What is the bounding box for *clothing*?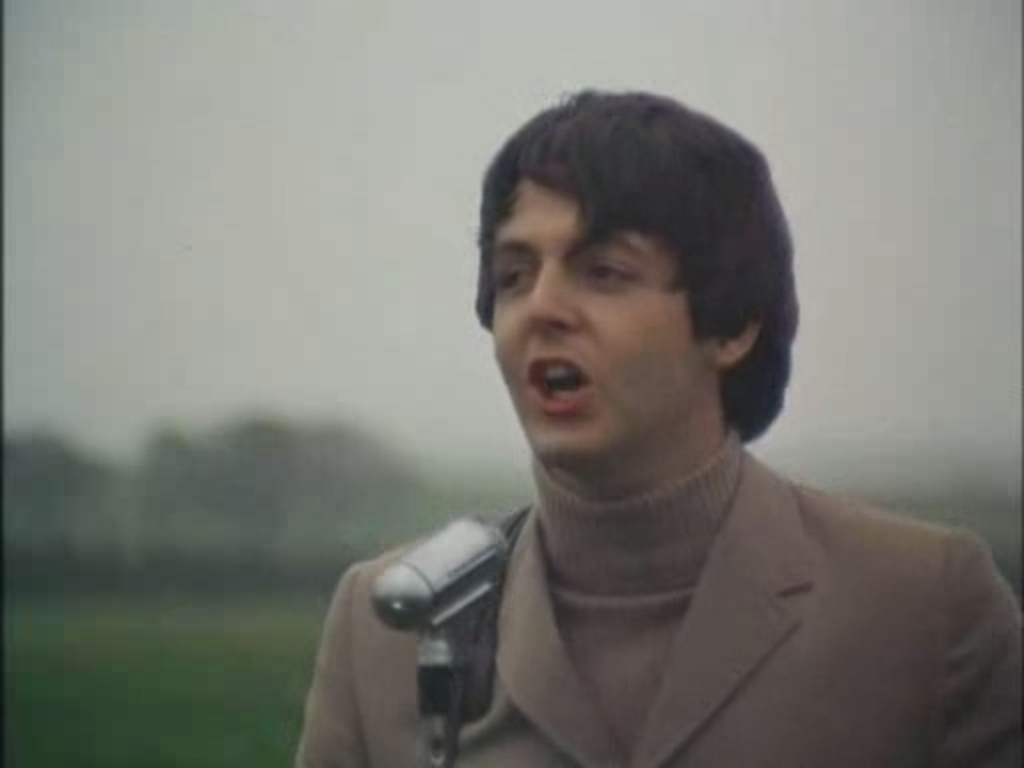
bbox=(284, 466, 1022, 766).
